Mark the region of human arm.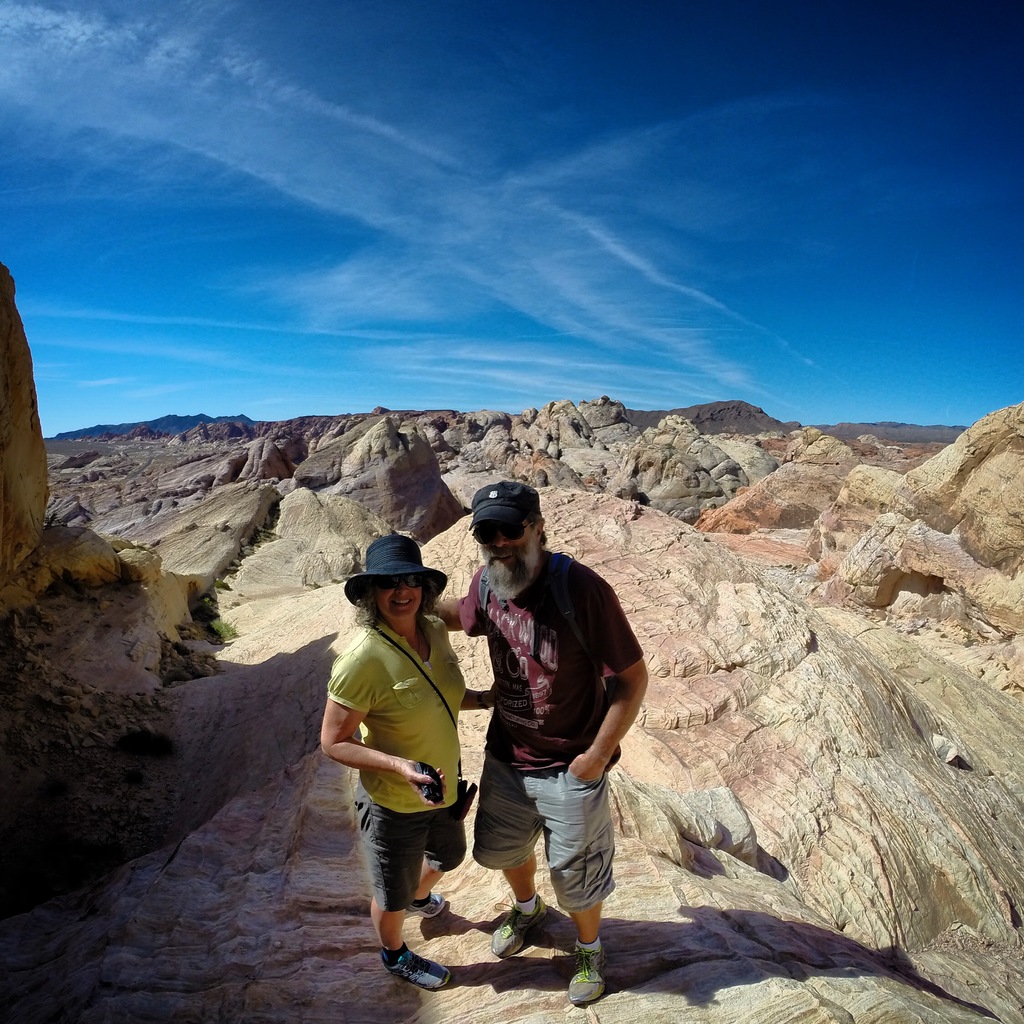
Region: 427:576:470:625.
